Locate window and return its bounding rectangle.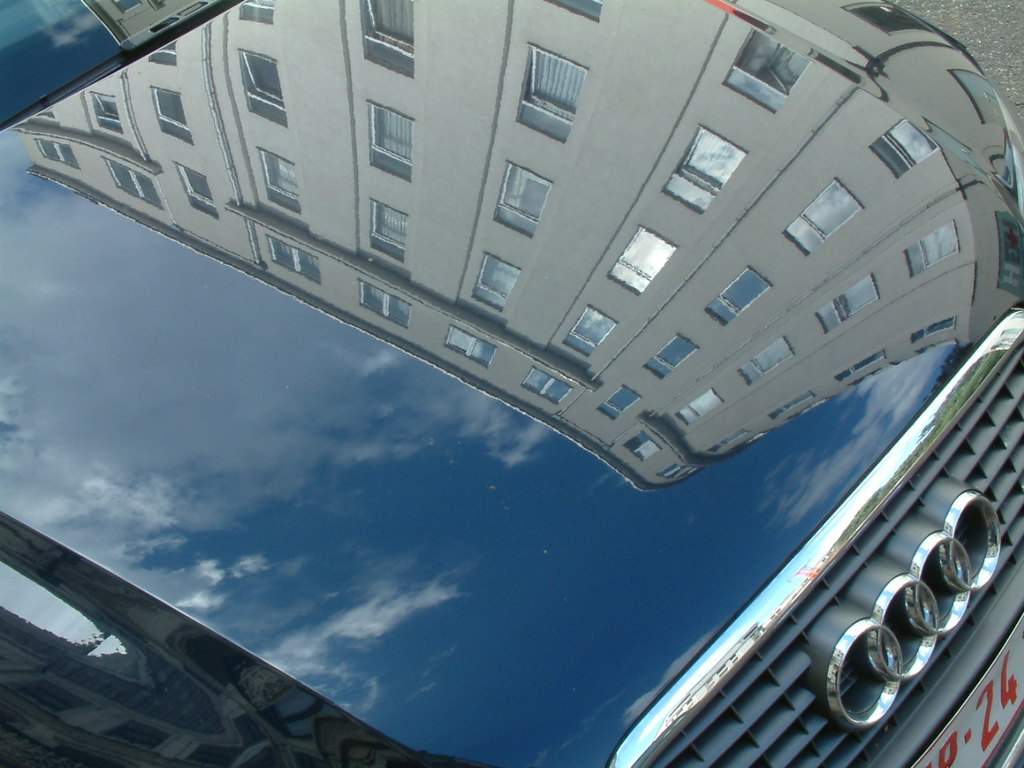
(x1=514, y1=43, x2=583, y2=141).
